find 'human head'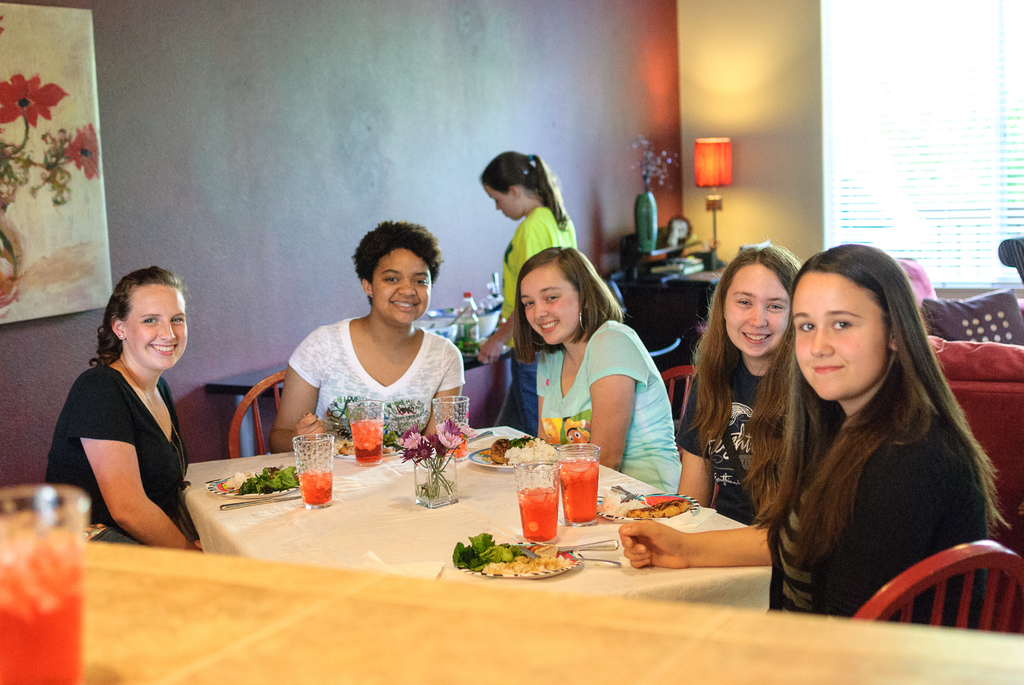
left=351, top=217, right=445, bottom=325
